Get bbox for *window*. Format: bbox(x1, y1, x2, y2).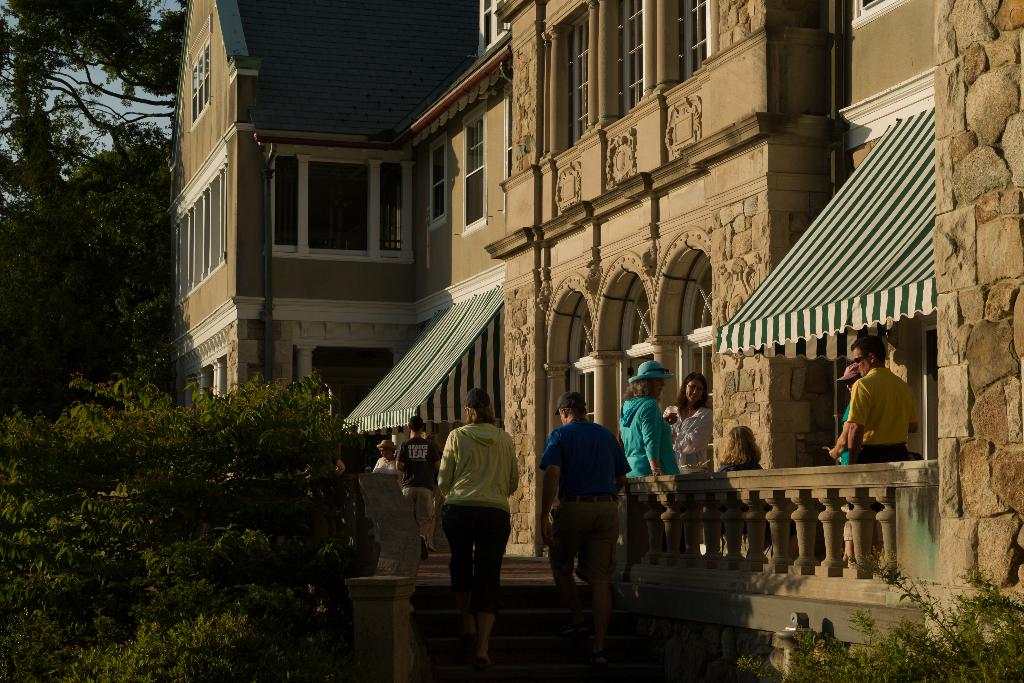
bbox(467, 0, 509, 42).
